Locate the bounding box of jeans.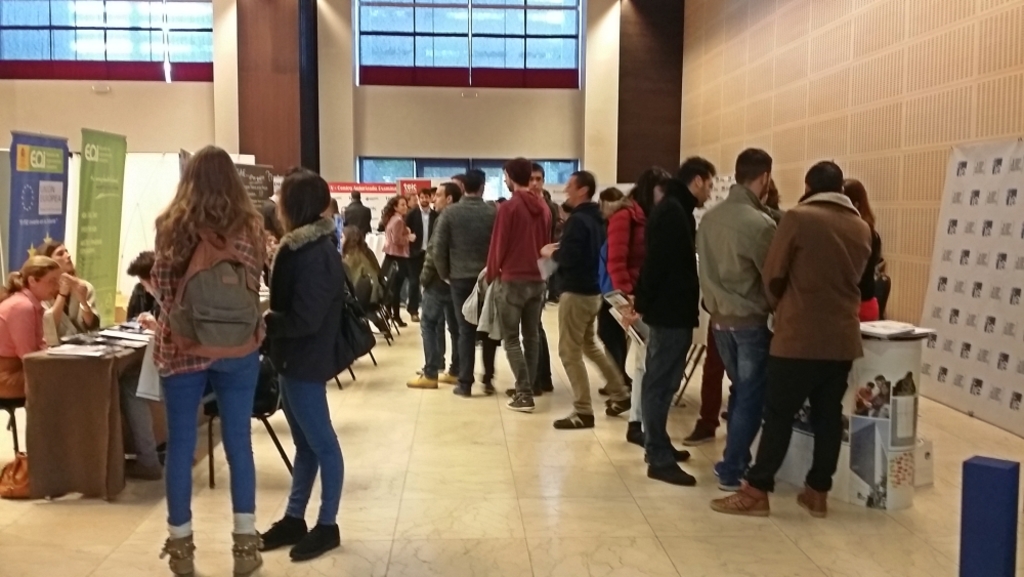
Bounding box: x1=285, y1=373, x2=344, y2=523.
